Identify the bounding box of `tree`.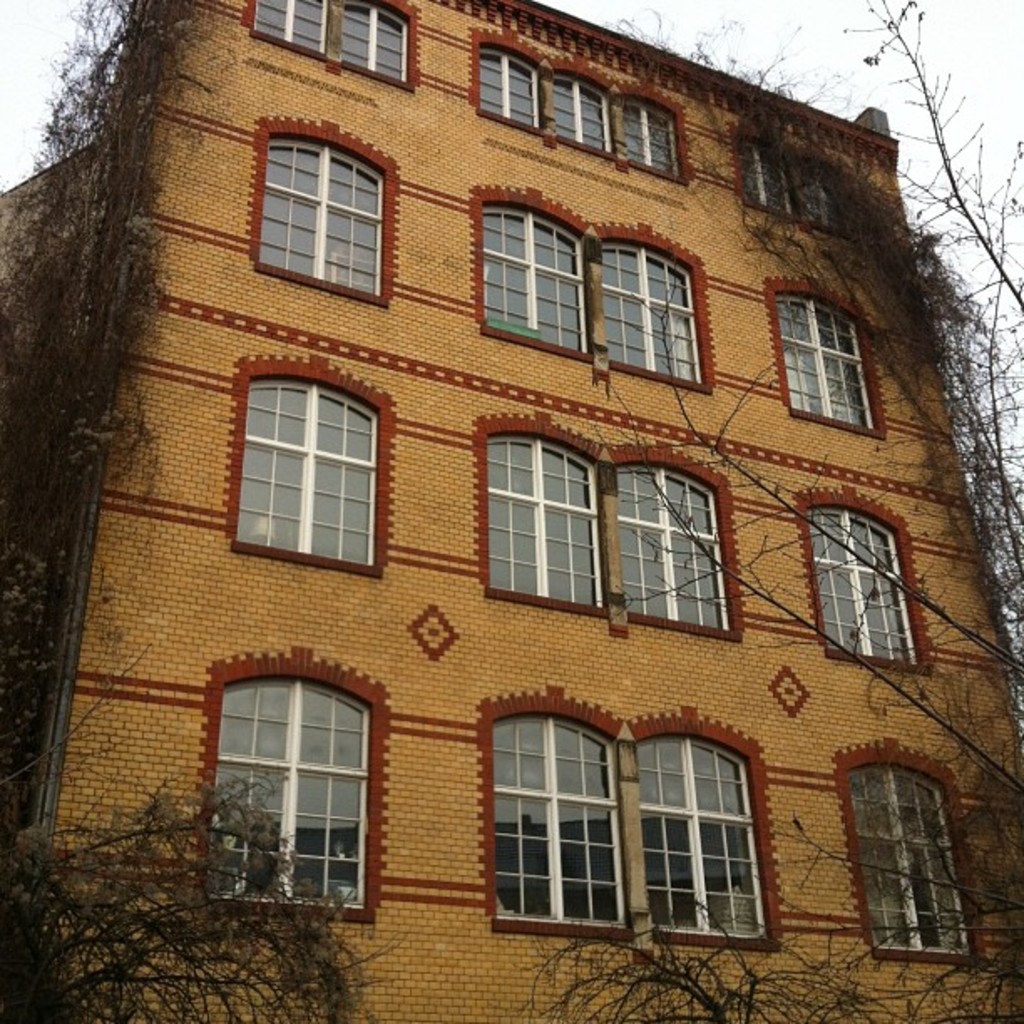
<box>502,0,1022,1022</box>.
